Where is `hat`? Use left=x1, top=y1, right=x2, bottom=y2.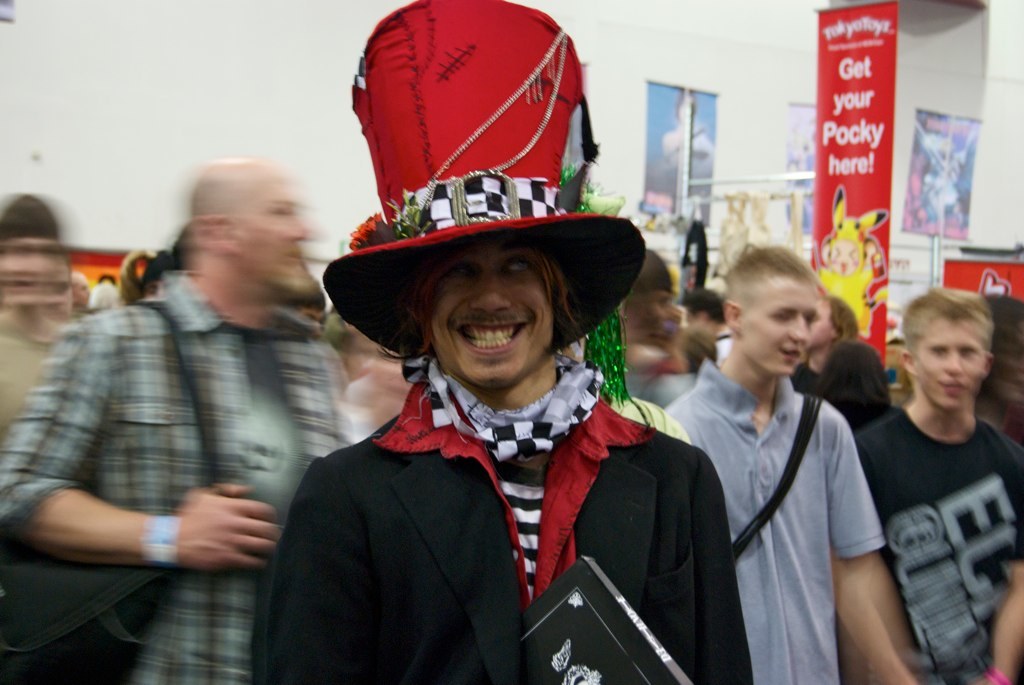
left=322, top=0, right=648, bottom=358.
